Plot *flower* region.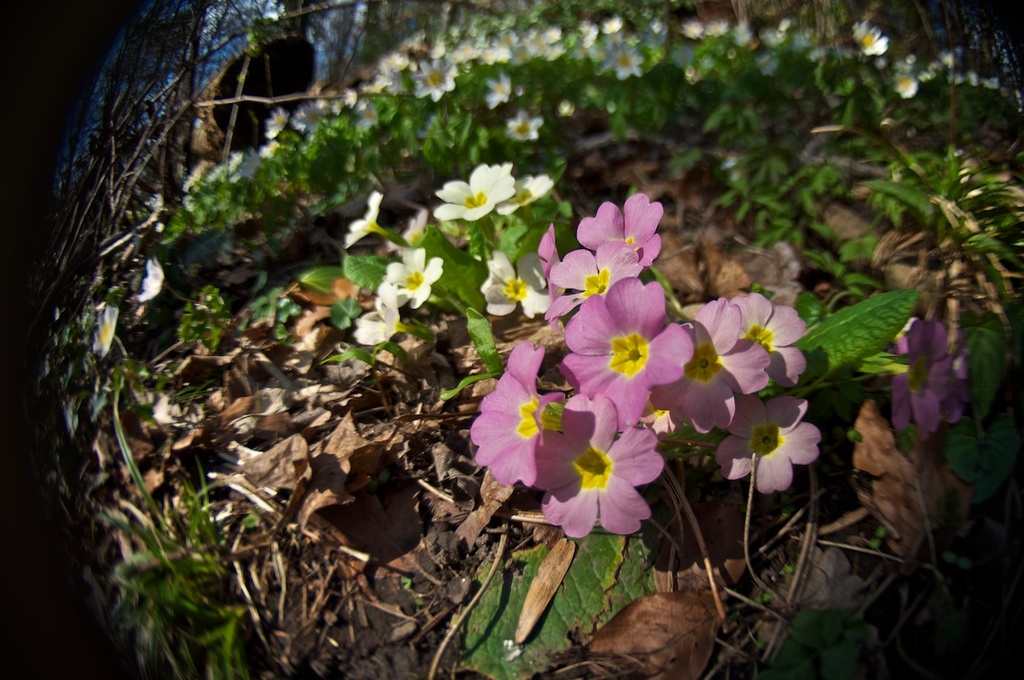
Plotted at <region>339, 183, 384, 251</region>.
